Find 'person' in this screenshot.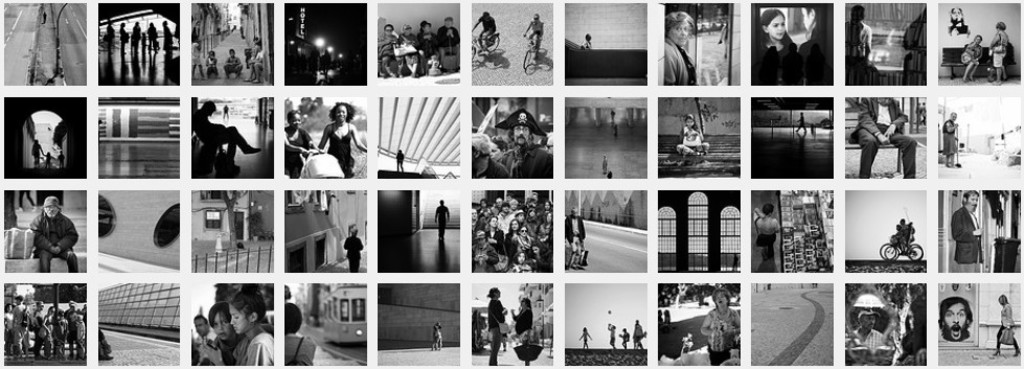
The bounding box for 'person' is pyautogui.locateOnScreen(369, 13, 460, 78).
